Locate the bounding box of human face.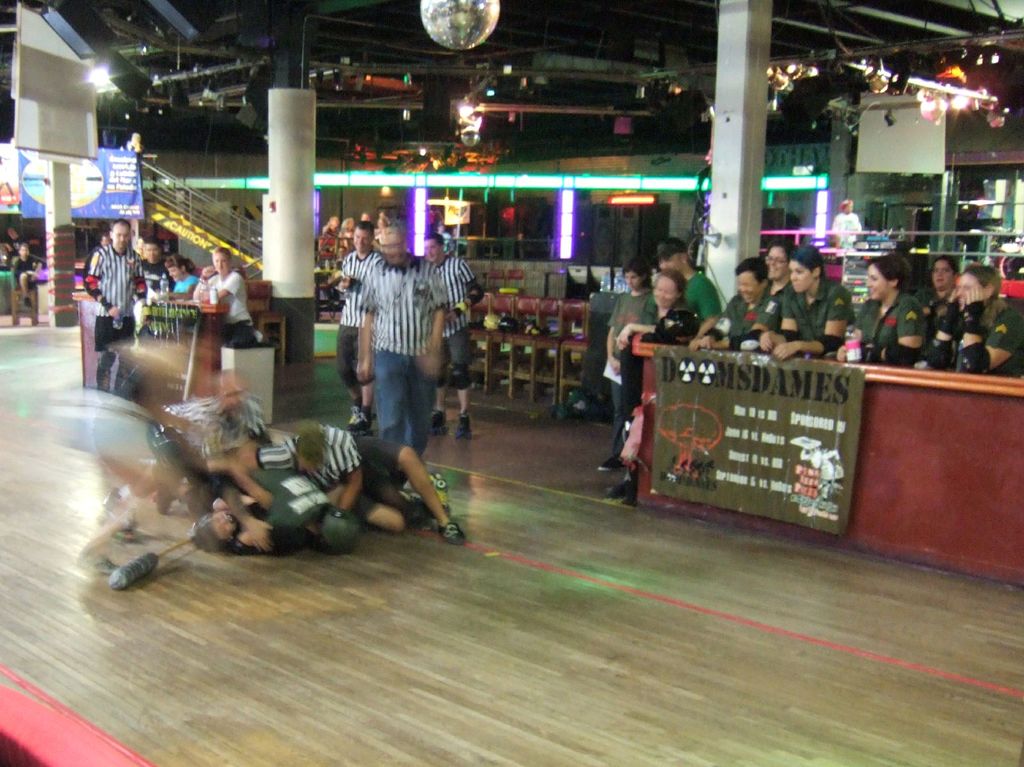
Bounding box: [left=961, top=275, right=970, bottom=304].
